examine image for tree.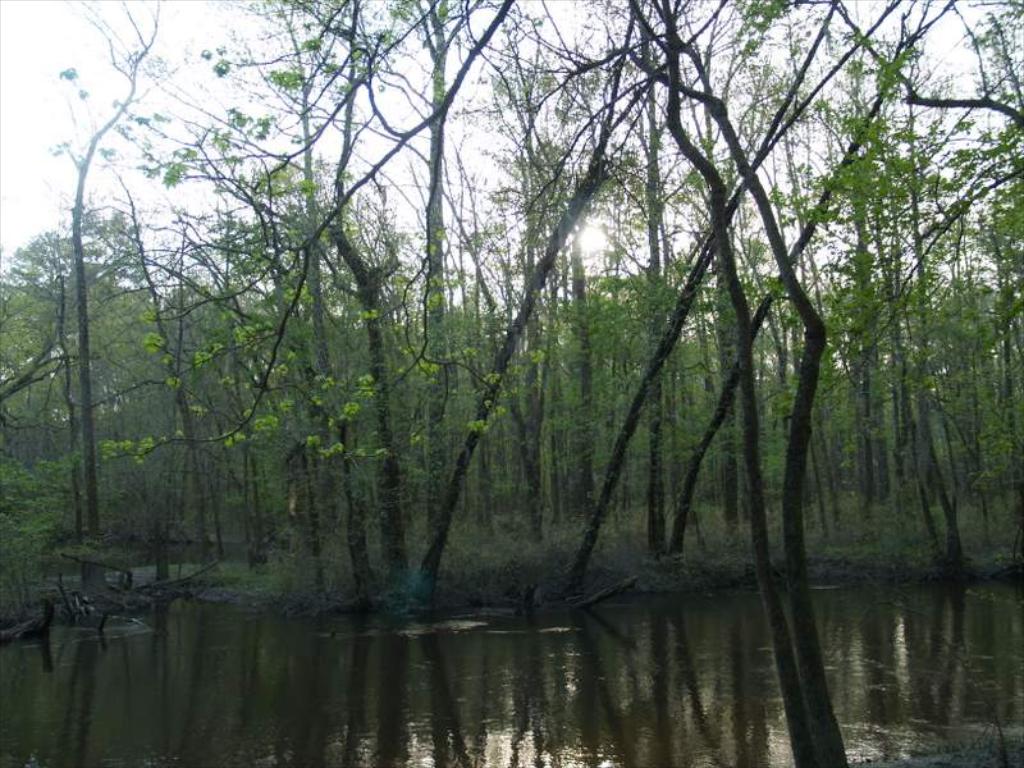
Examination result: (415, 0, 728, 600).
